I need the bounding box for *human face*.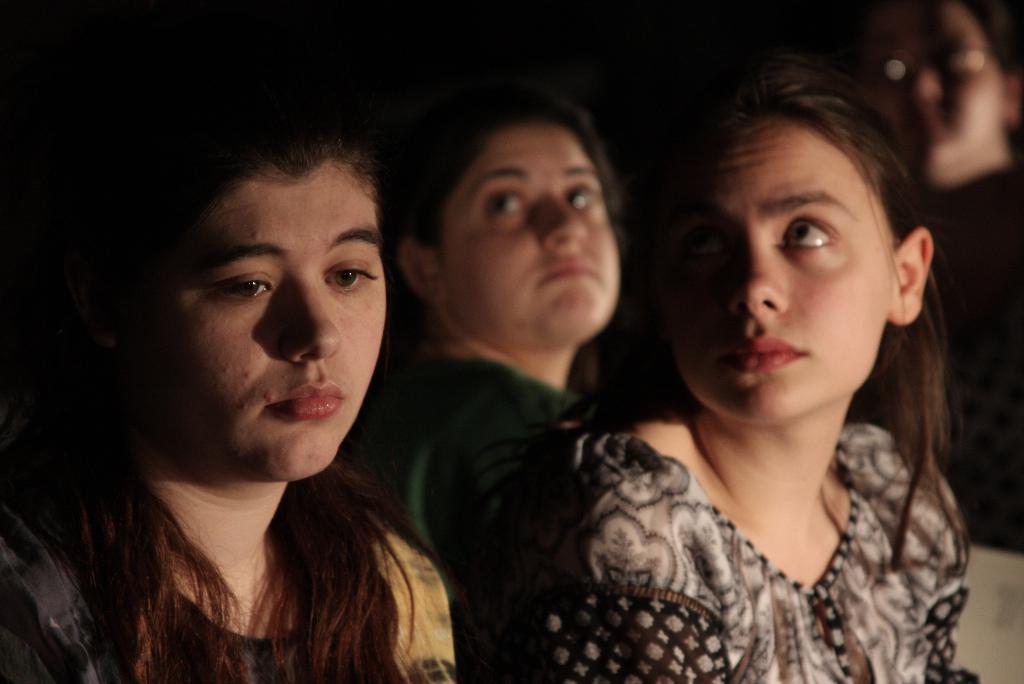
Here it is: detection(673, 106, 886, 436).
